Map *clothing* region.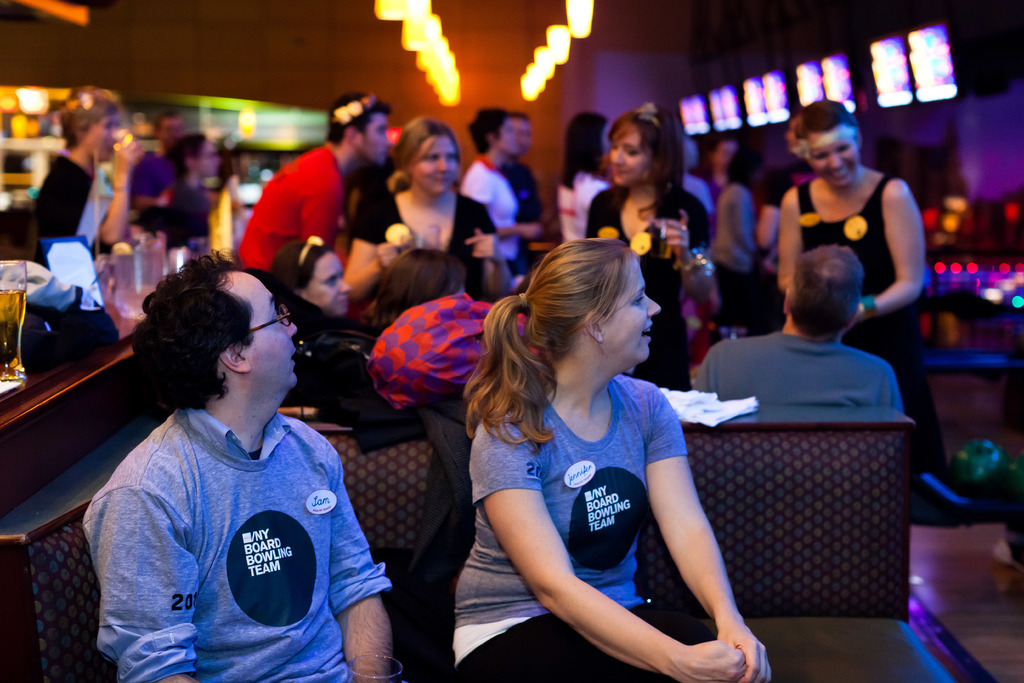
Mapped to x1=467 y1=151 x2=505 y2=273.
